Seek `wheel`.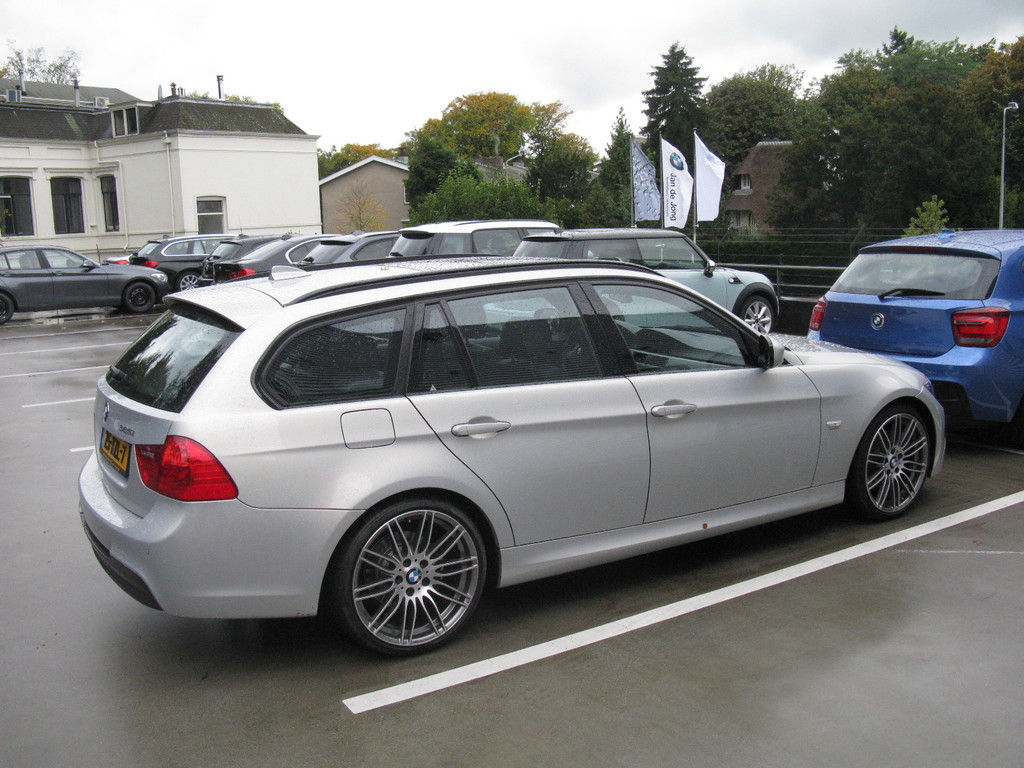
{"x1": 329, "y1": 502, "x2": 489, "y2": 648}.
